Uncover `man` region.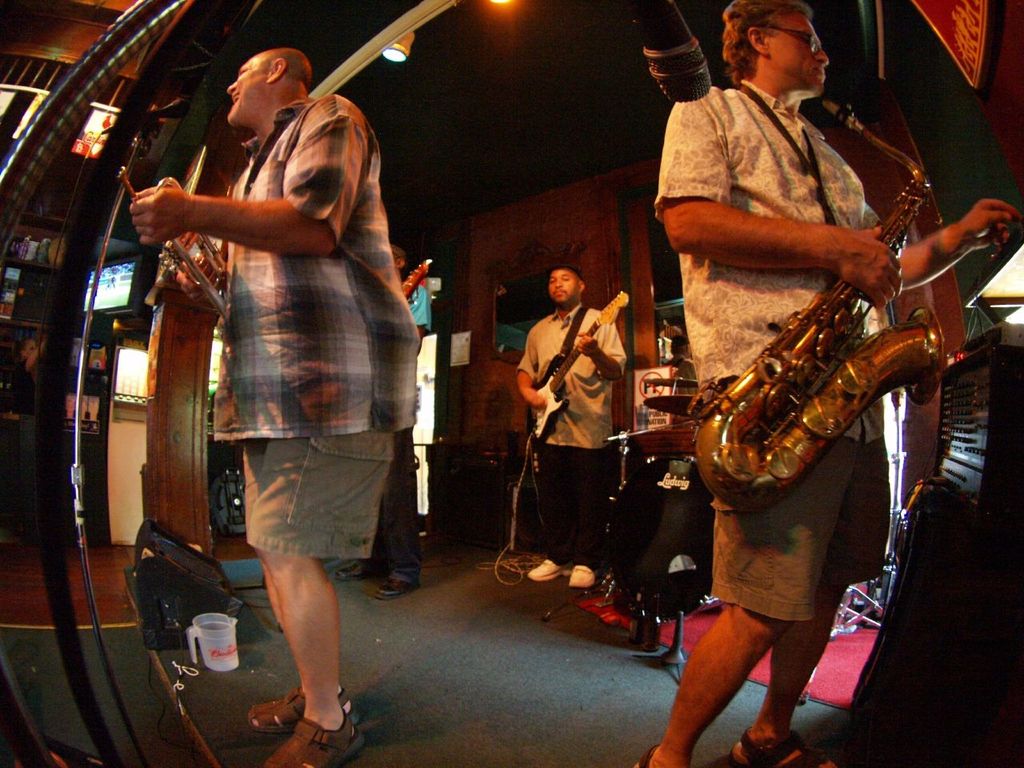
Uncovered: Rect(150, 0, 412, 743).
